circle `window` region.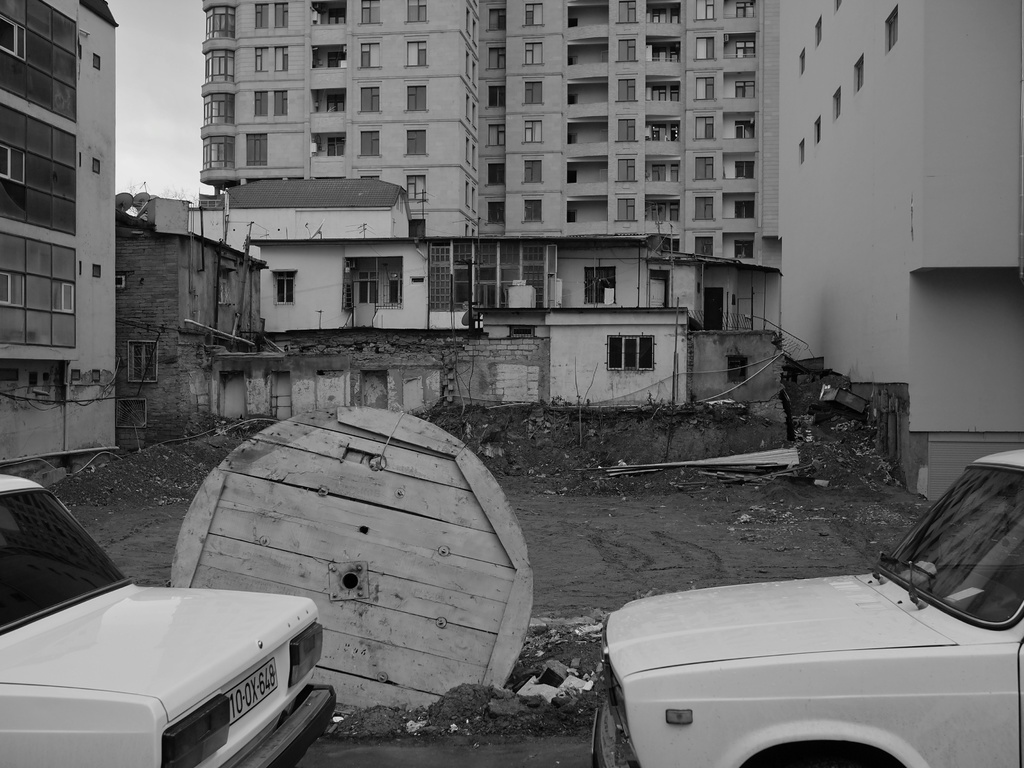
Region: left=694, top=35, right=717, bottom=62.
